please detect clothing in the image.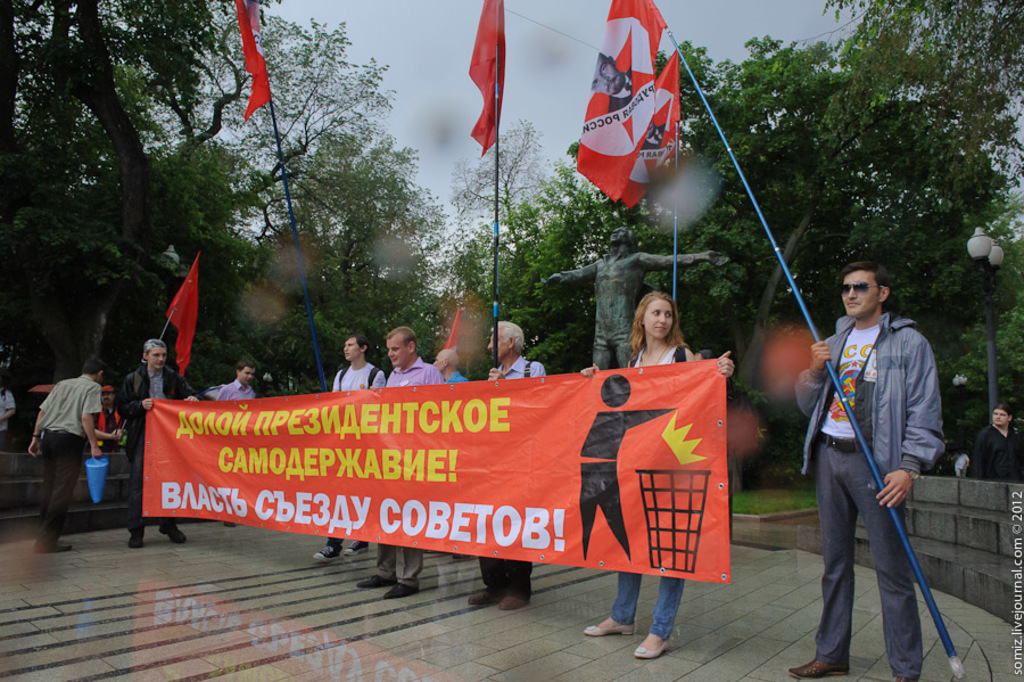
rect(370, 358, 443, 583).
